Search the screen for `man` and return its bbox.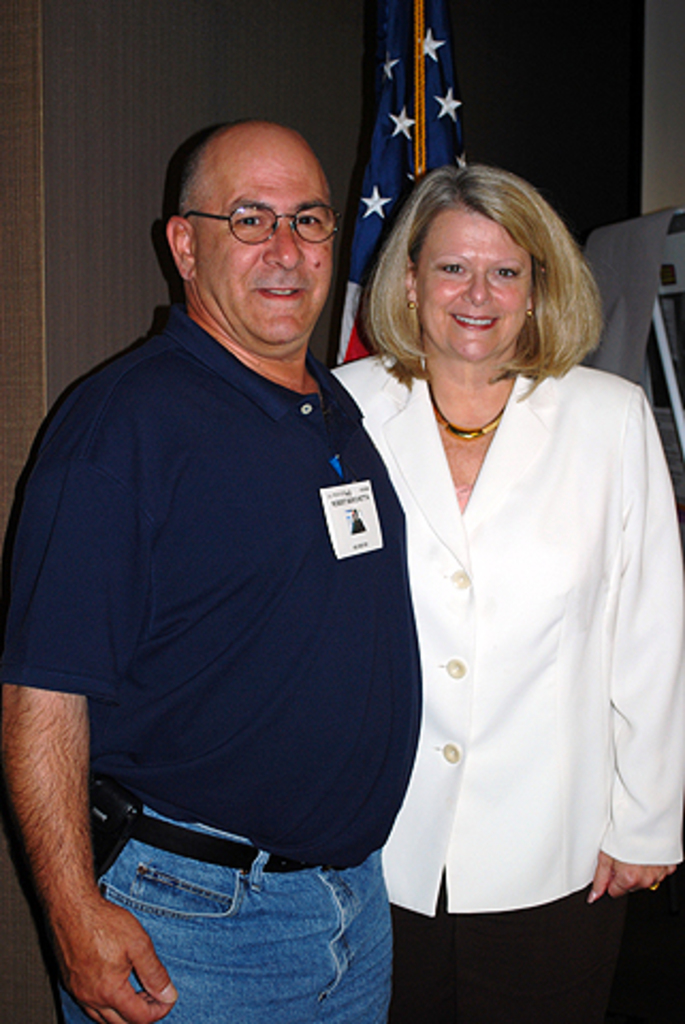
Found: <bbox>0, 119, 418, 1022</bbox>.
